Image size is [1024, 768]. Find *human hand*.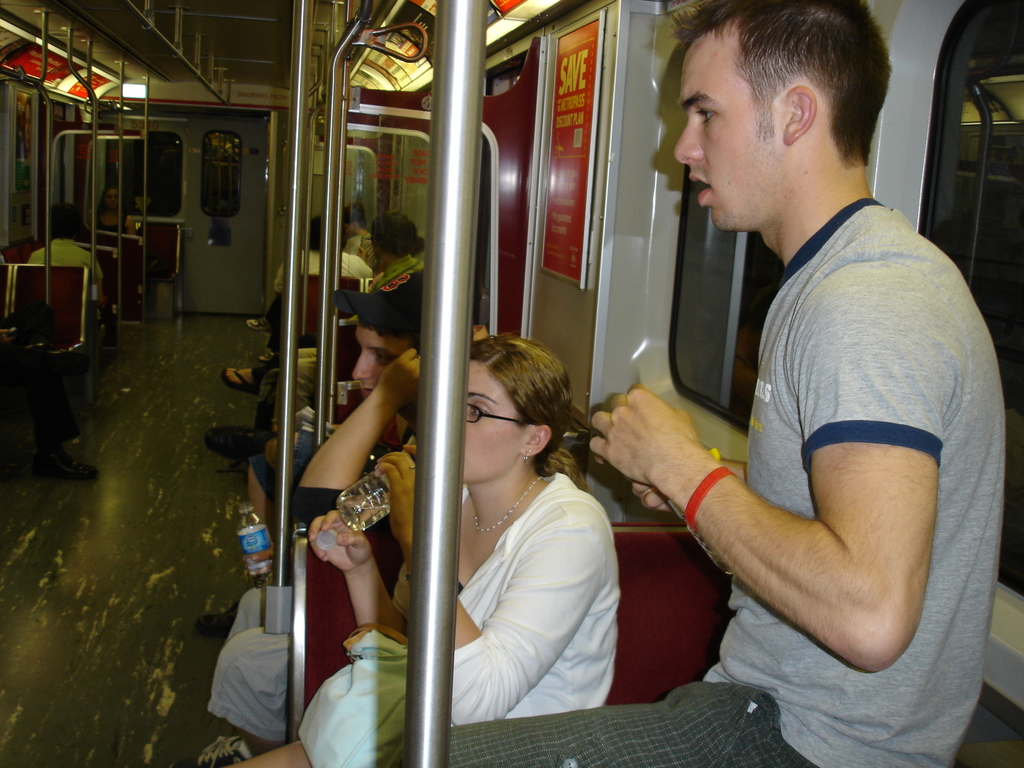
crop(371, 444, 417, 544).
